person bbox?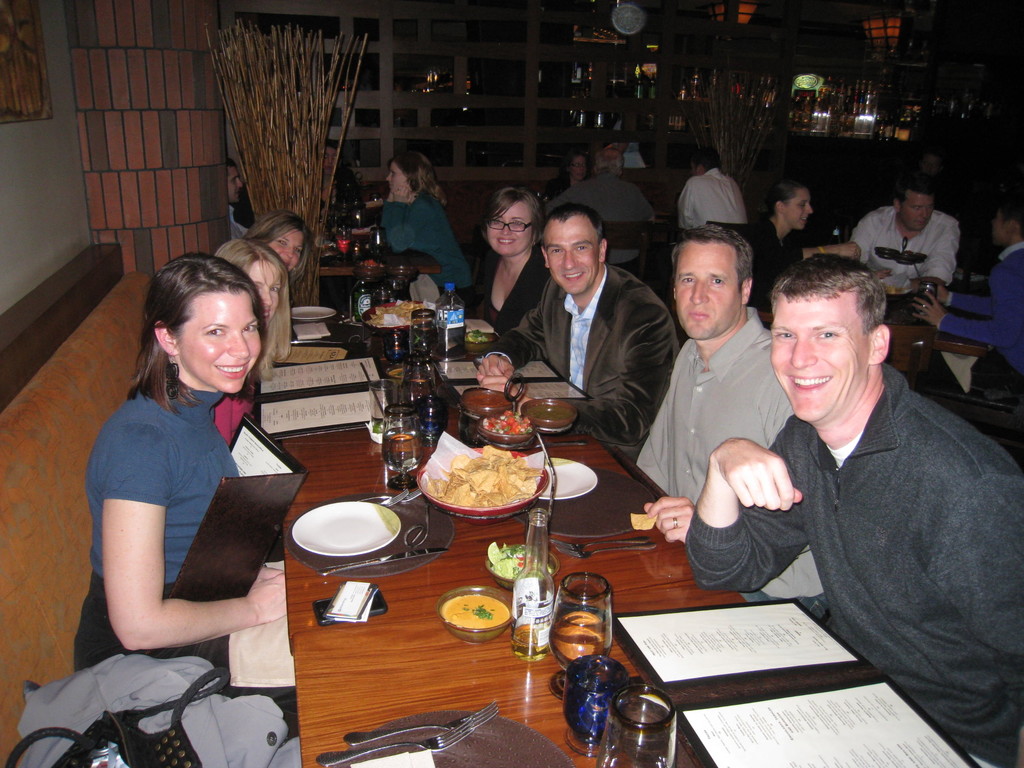
[left=914, top=191, right=1023, bottom=367]
